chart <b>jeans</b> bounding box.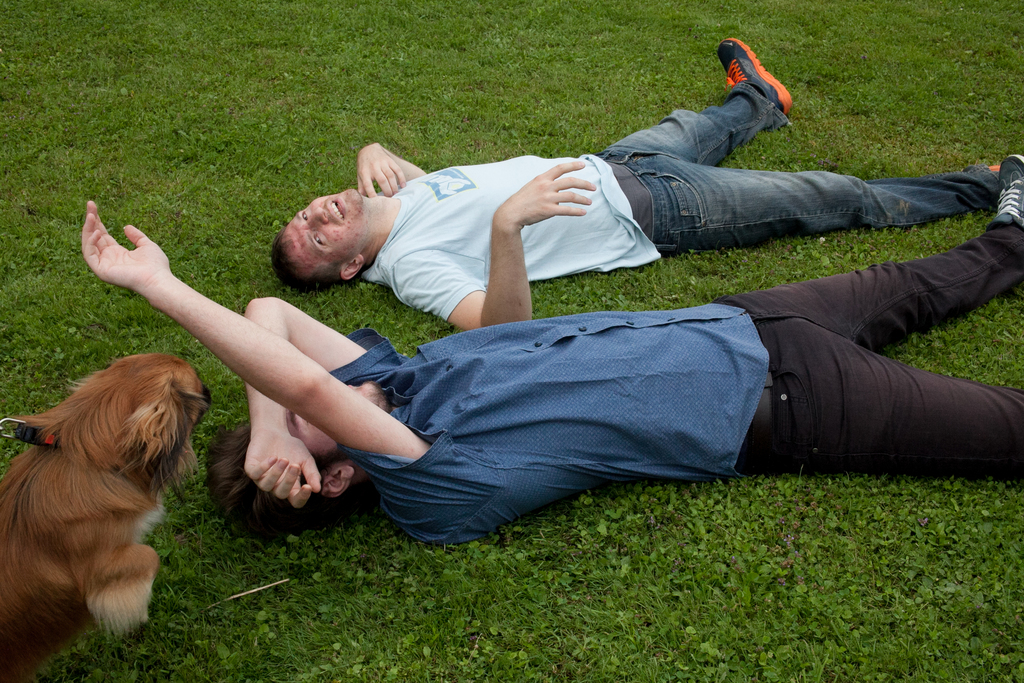
Charted: rect(597, 84, 1004, 245).
